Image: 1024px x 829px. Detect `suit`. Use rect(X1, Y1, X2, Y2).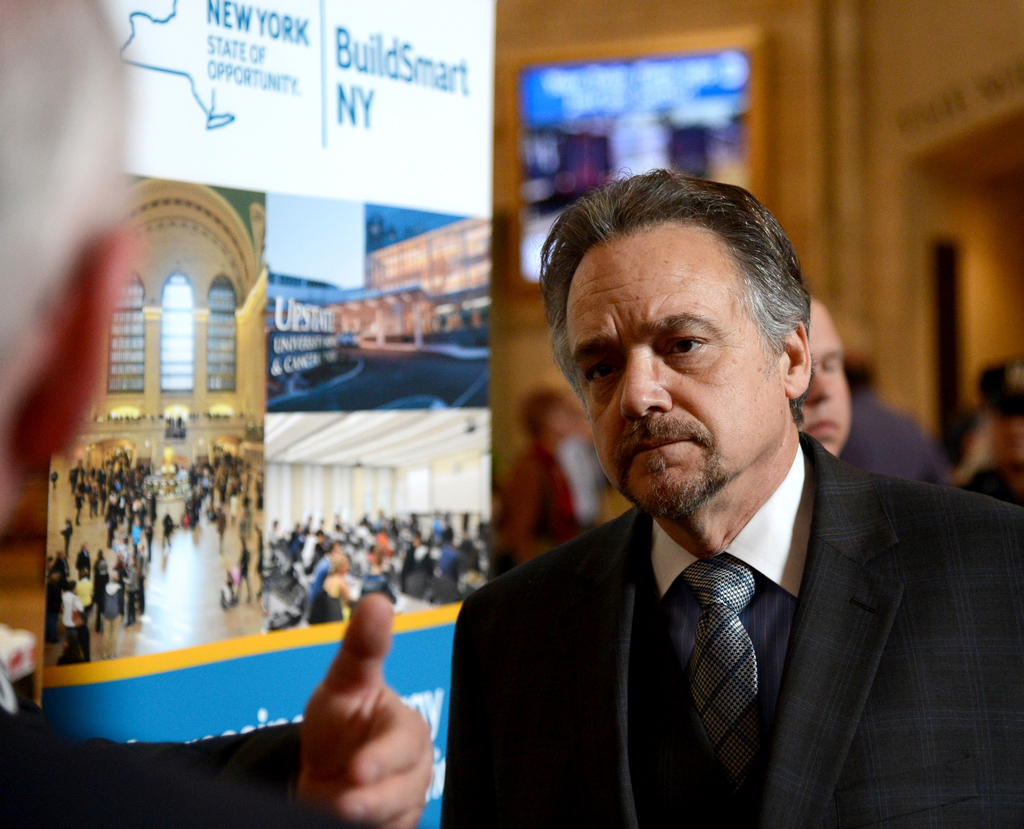
rect(444, 373, 1016, 814).
